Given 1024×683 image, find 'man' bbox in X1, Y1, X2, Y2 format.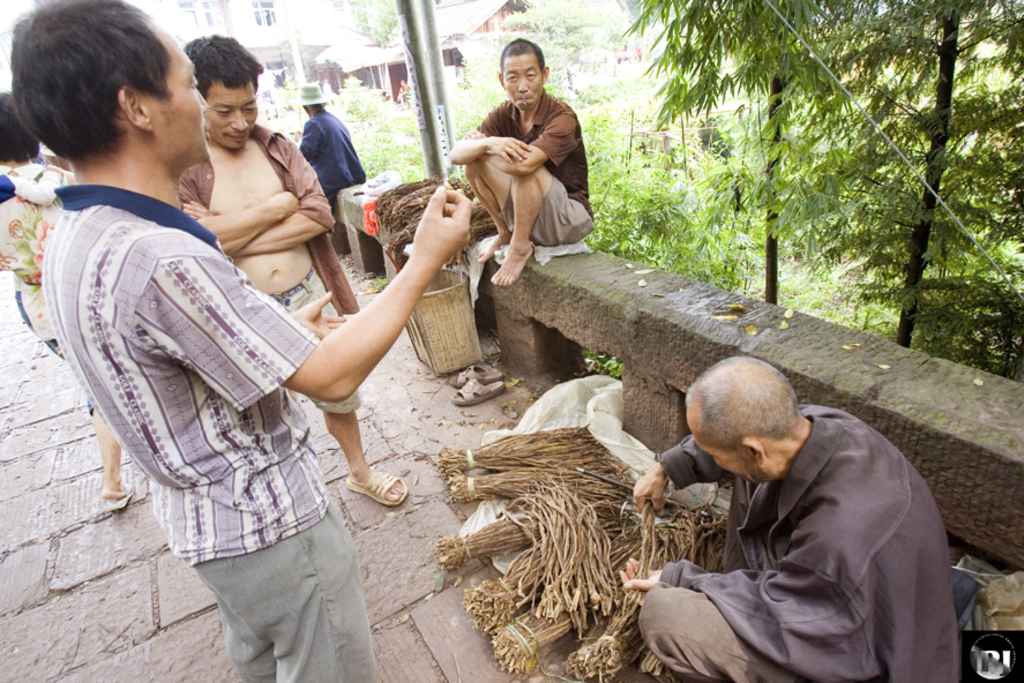
3, 0, 485, 682.
